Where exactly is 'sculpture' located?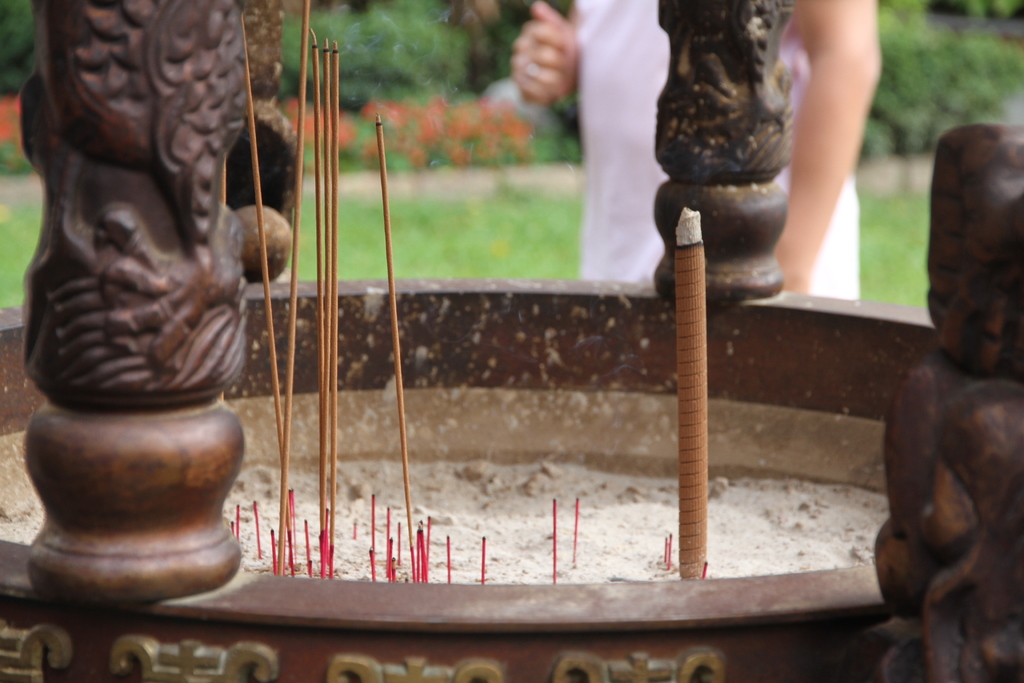
Its bounding box is region(215, 0, 308, 295).
